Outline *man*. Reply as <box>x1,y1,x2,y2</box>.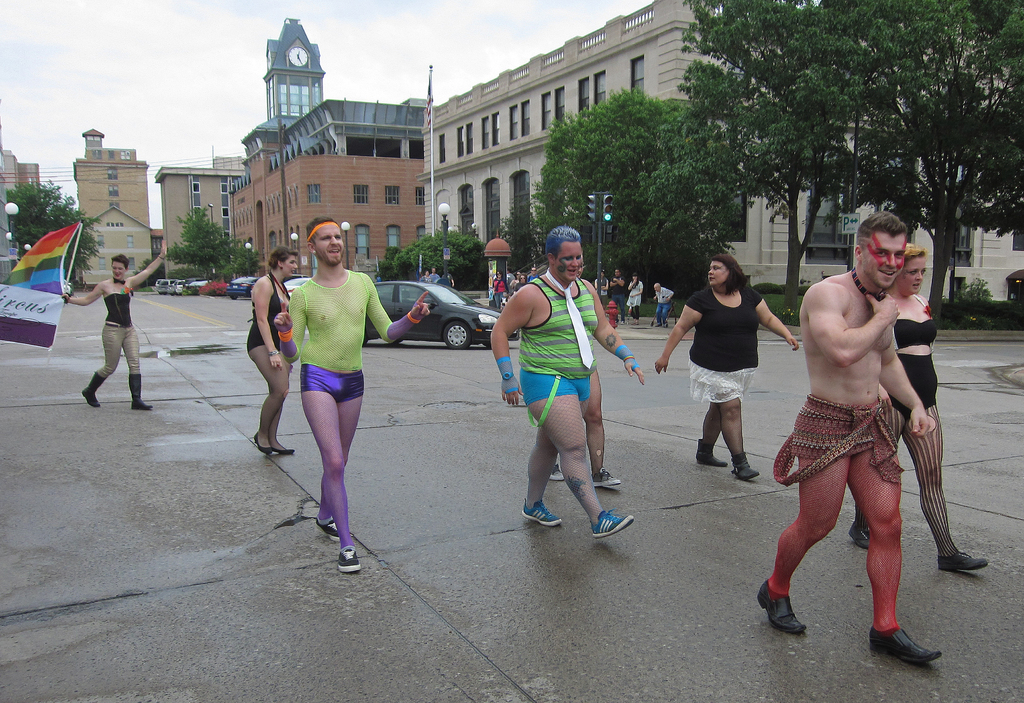
<box>526,265,538,282</box>.
